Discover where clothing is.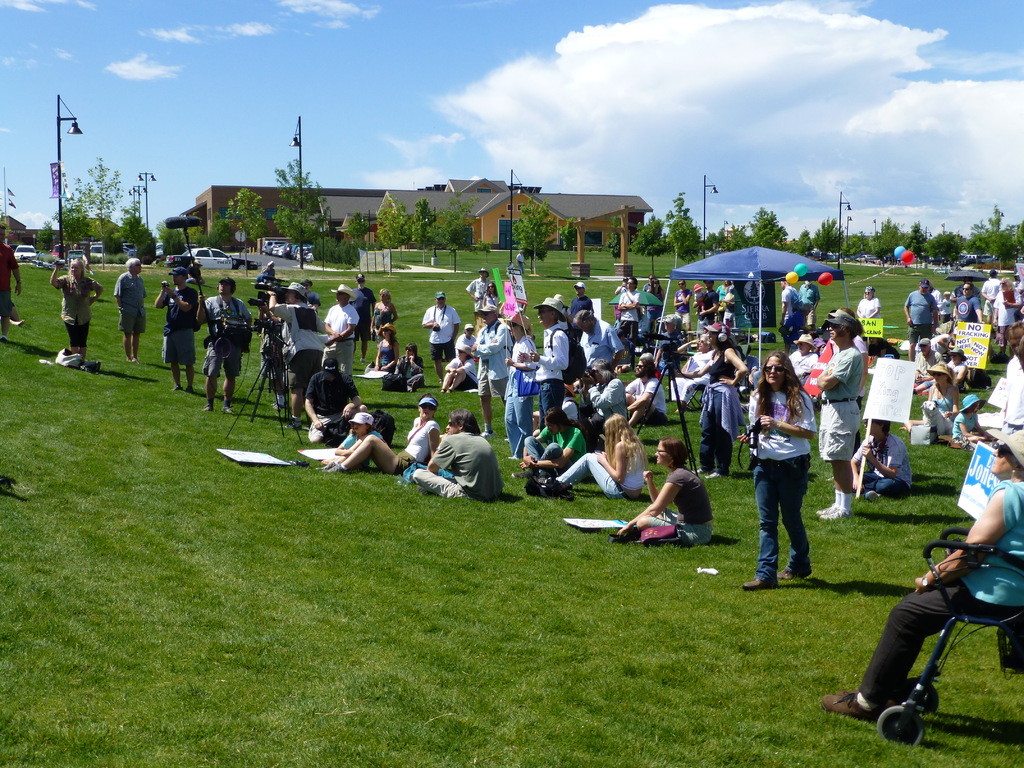
Discovered at x1=483, y1=314, x2=510, y2=392.
